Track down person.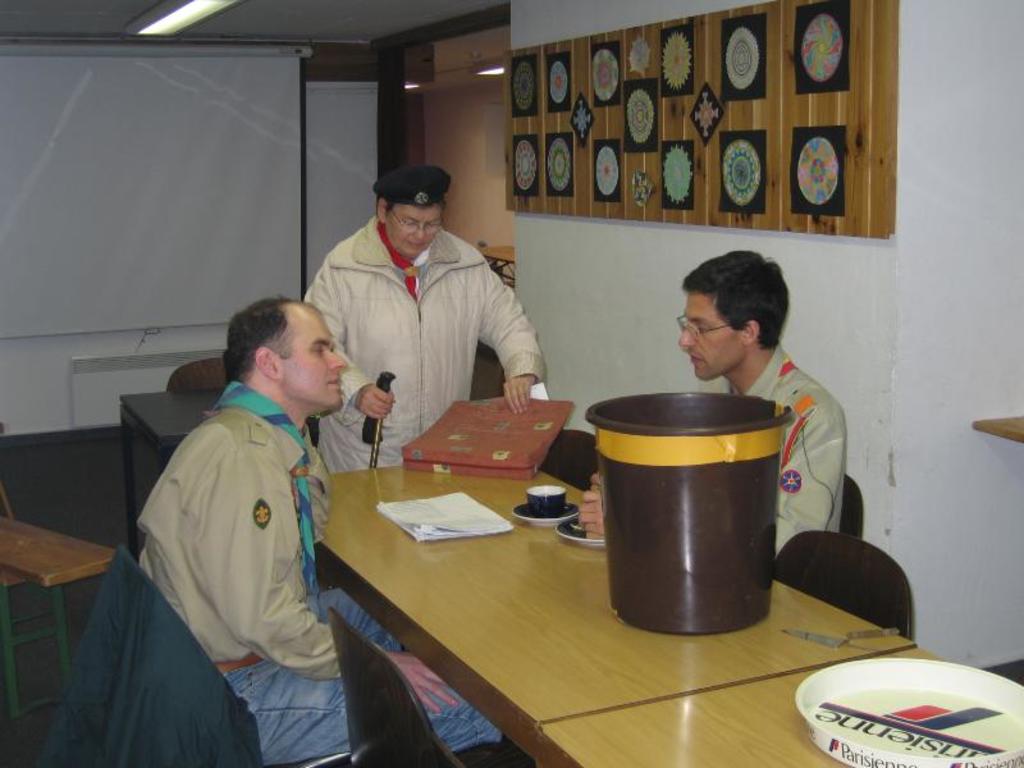
Tracked to {"left": 140, "top": 282, "right": 344, "bottom": 767}.
